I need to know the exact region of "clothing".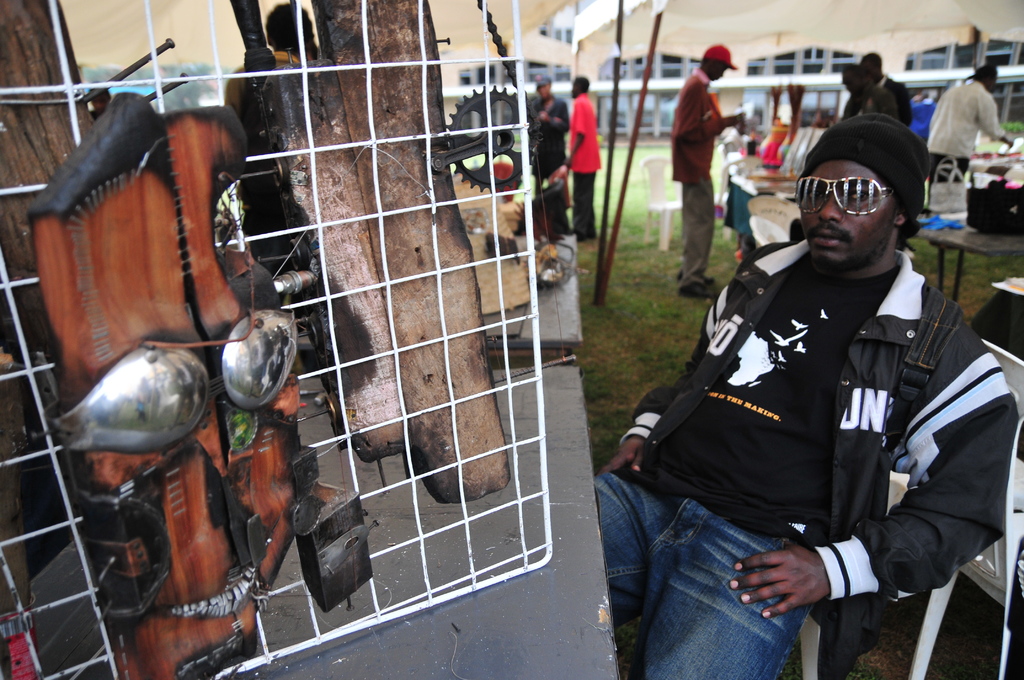
Region: 676/66/713/276.
